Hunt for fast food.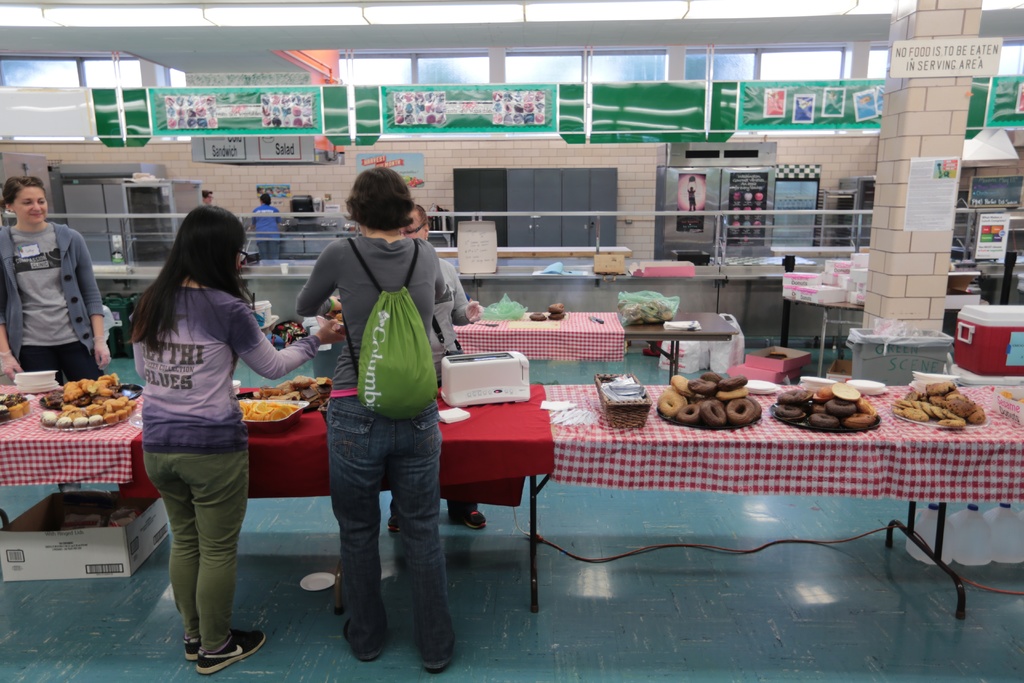
Hunted down at <bbox>548, 313, 566, 320</bbox>.
